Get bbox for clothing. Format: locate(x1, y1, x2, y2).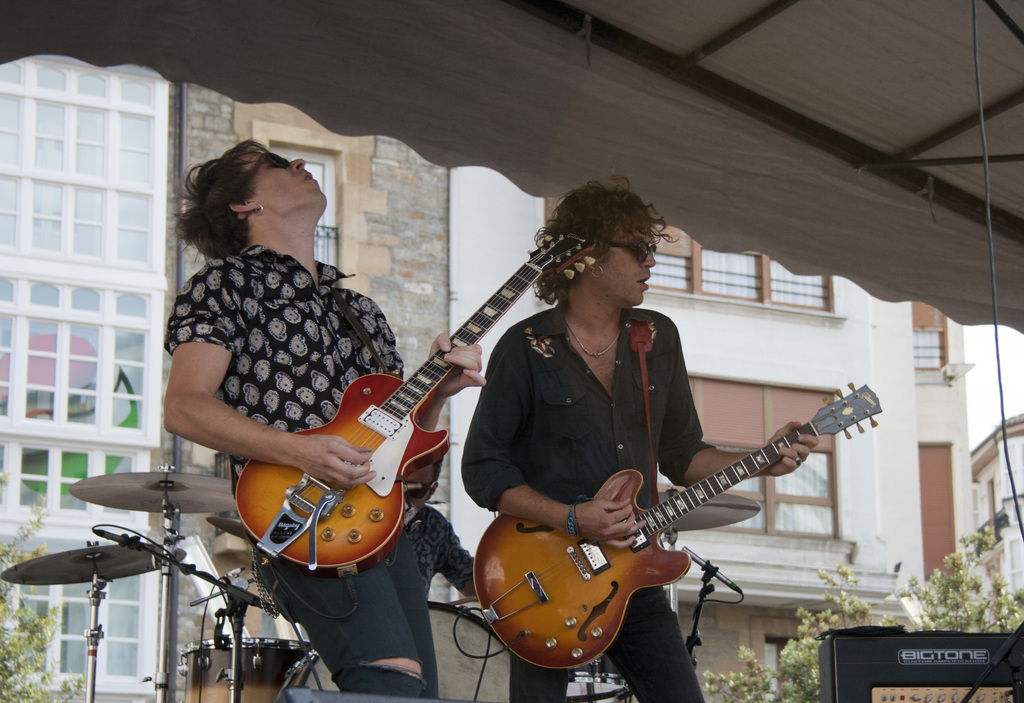
locate(405, 505, 476, 595).
